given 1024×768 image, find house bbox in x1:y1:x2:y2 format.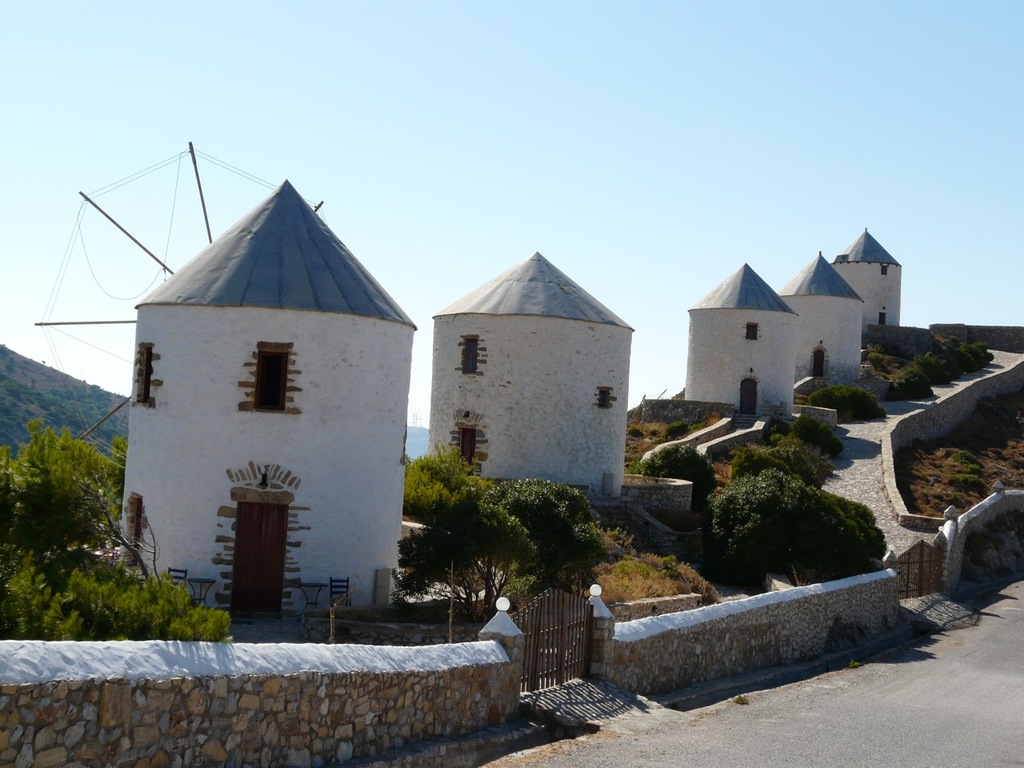
766:250:863:386.
